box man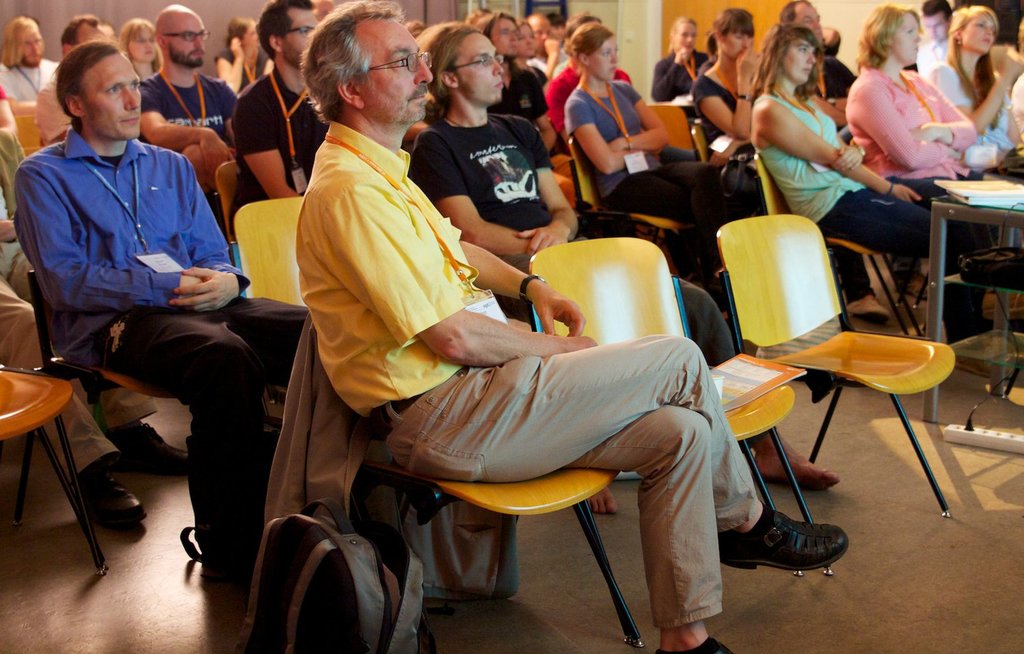
(x1=408, y1=16, x2=857, y2=494)
